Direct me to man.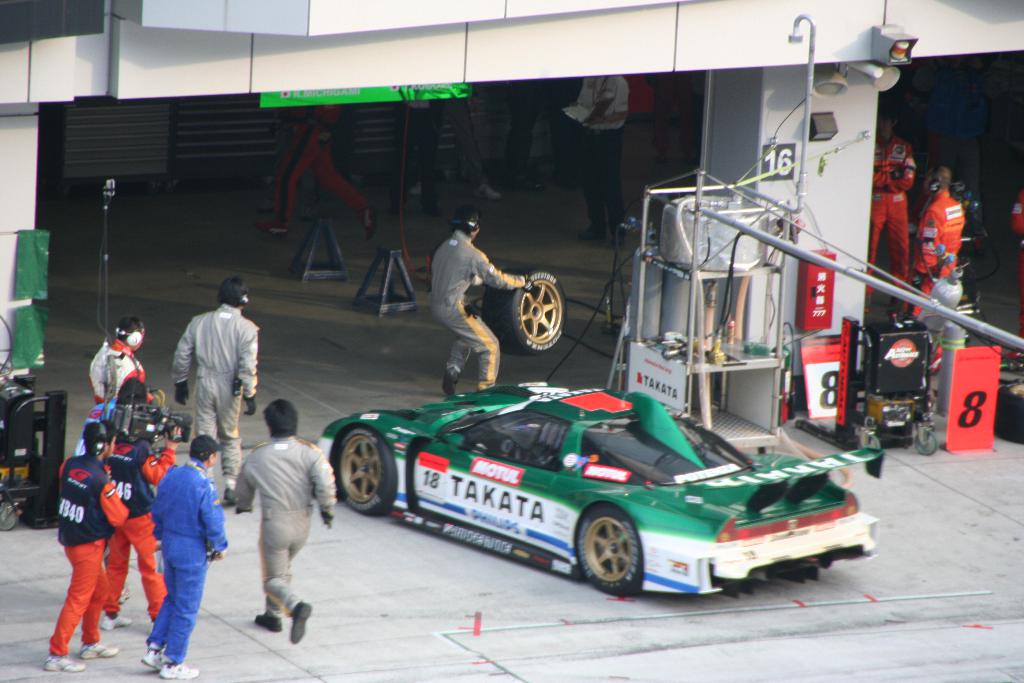
Direction: box(404, 98, 513, 203).
